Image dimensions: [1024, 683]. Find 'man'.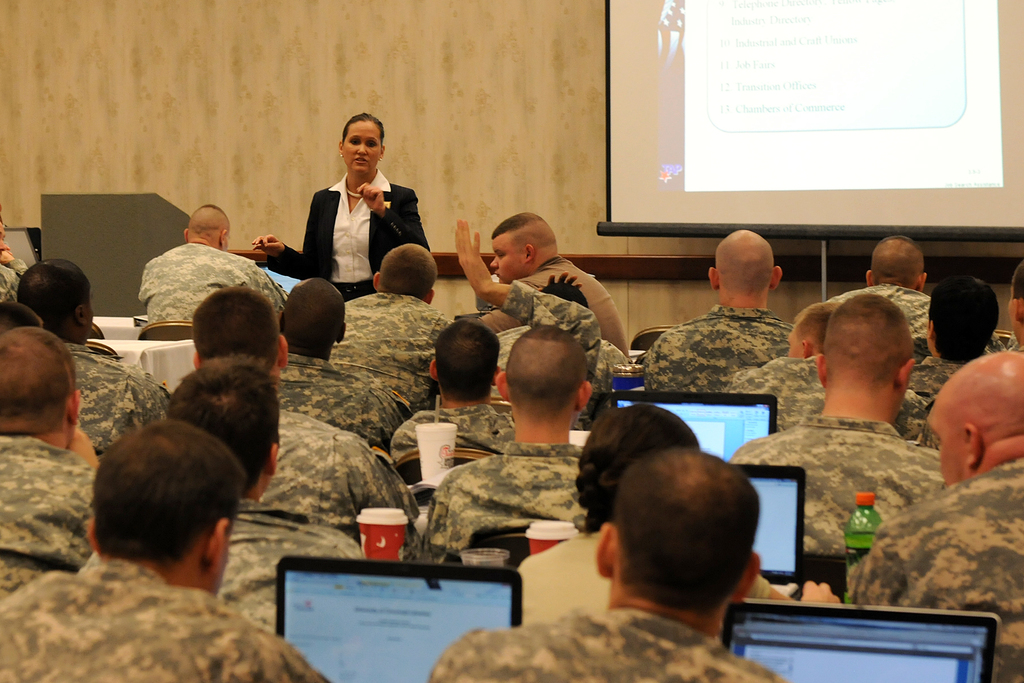
locate(640, 226, 794, 396).
